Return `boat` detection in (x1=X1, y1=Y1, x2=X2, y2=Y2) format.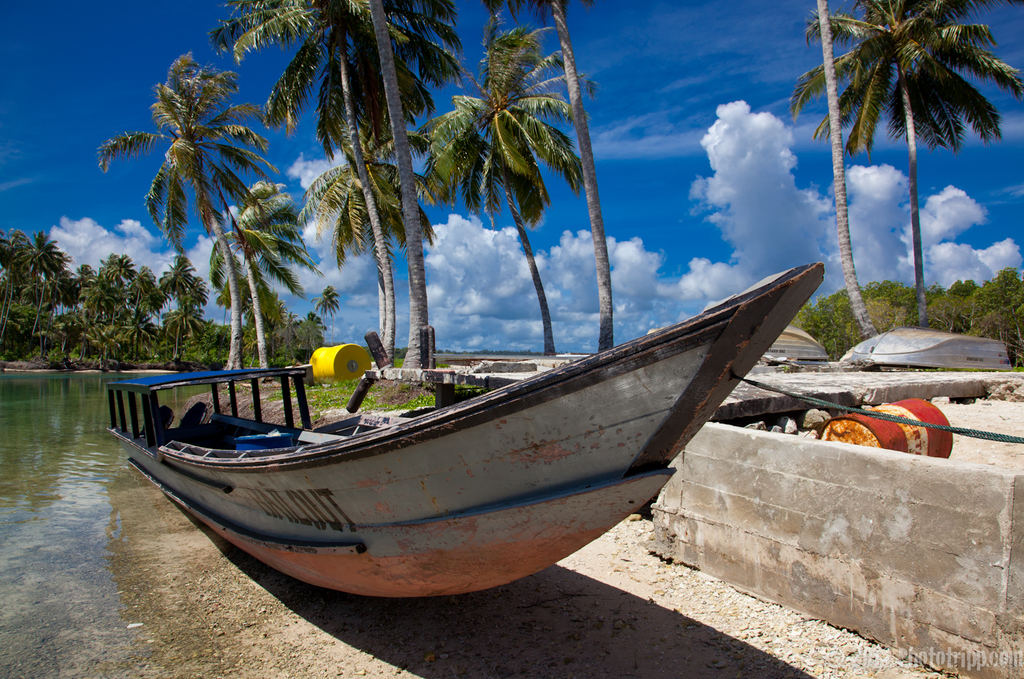
(x1=79, y1=235, x2=906, y2=570).
